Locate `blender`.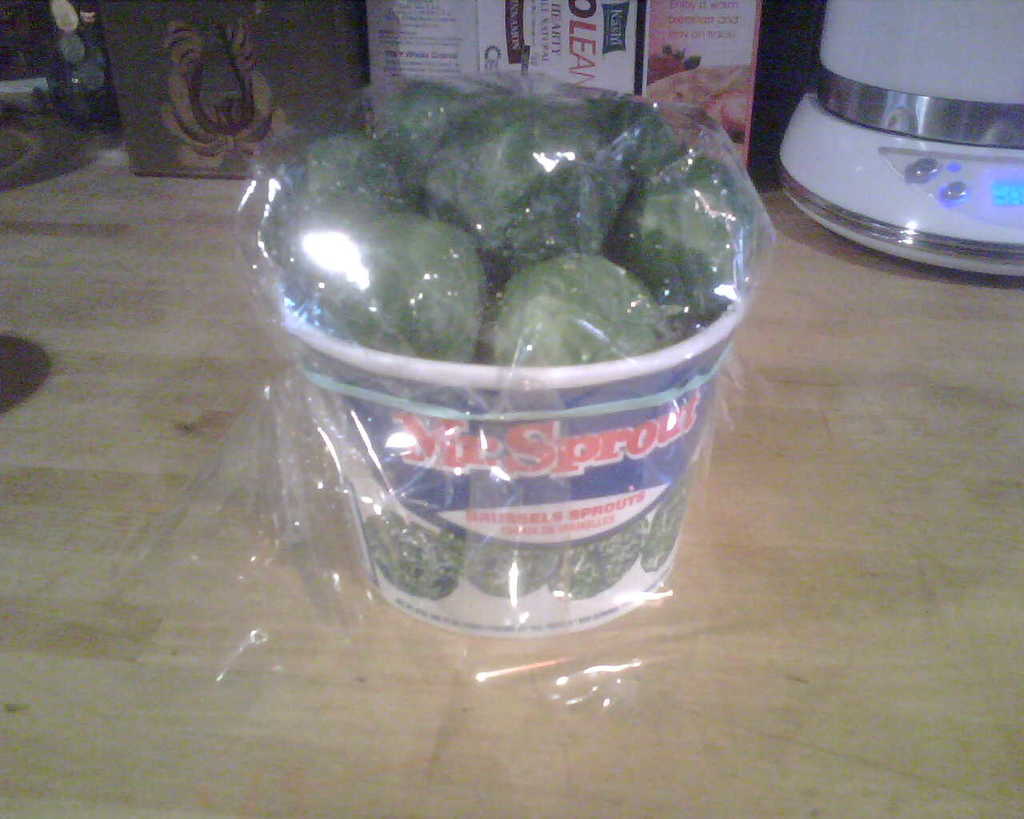
Bounding box: box(774, 0, 1023, 283).
